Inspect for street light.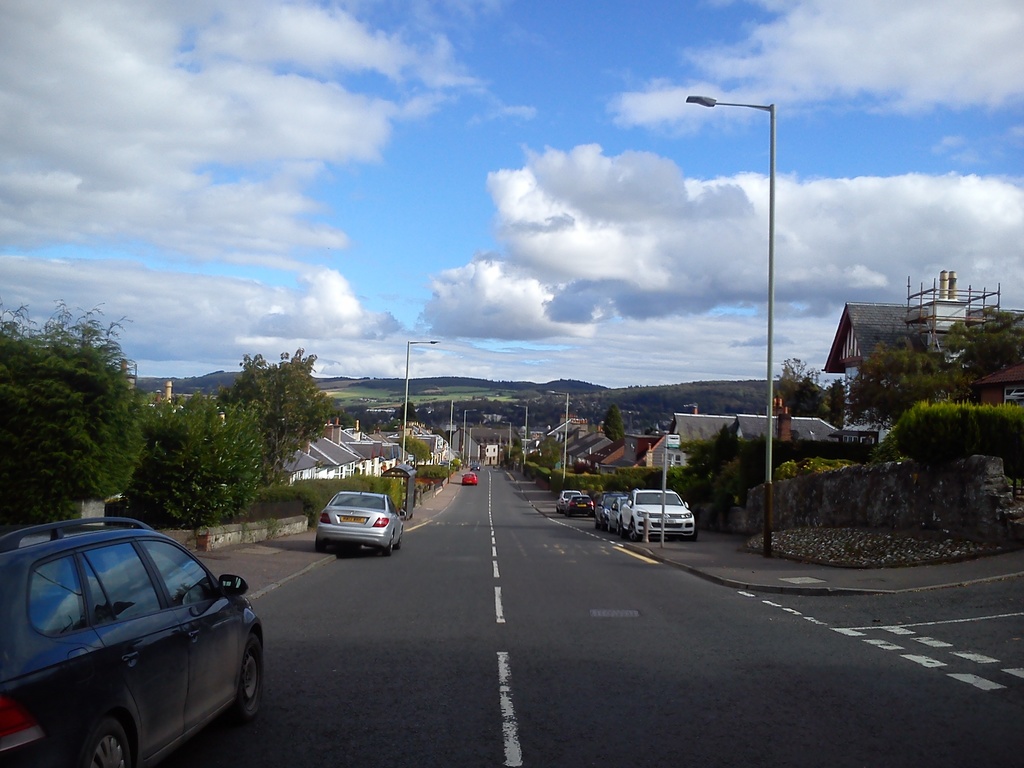
Inspection: <box>495,431,501,465</box>.
